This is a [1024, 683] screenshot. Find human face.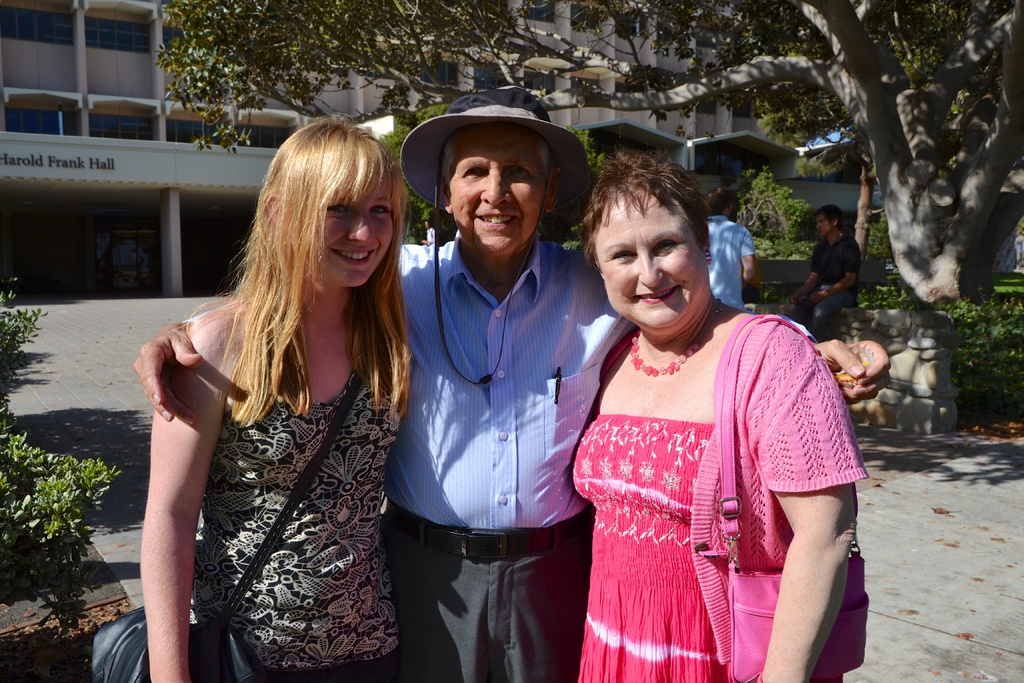
Bounding box: [left=435, top=128, right=554, bottom=269].
